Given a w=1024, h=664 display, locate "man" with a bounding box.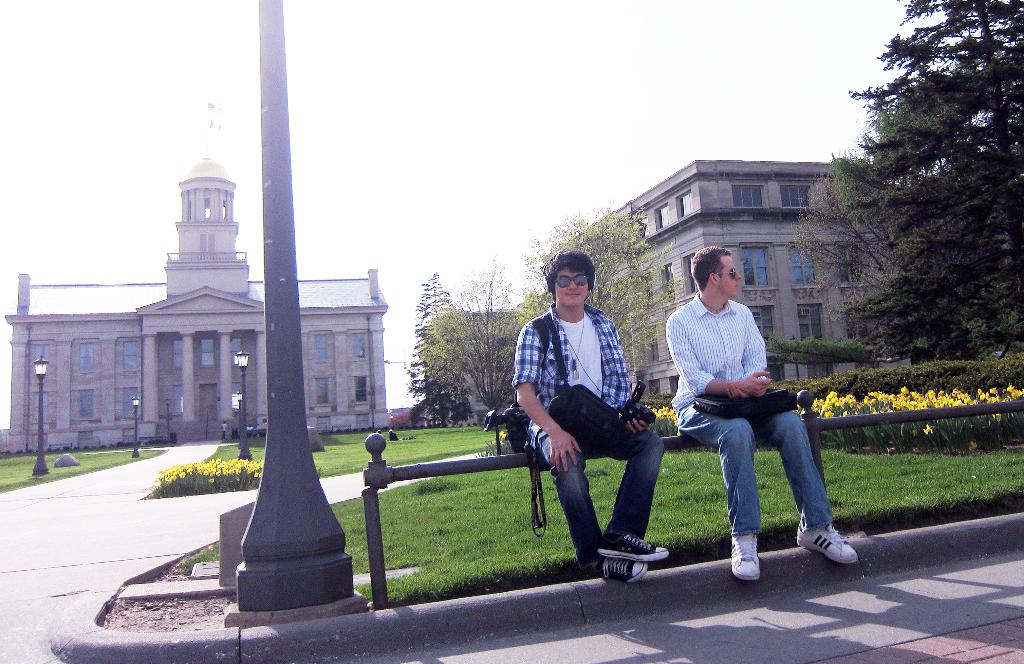
Located: pyautogui.locateOnScreen(511, 244, 671, 586).
